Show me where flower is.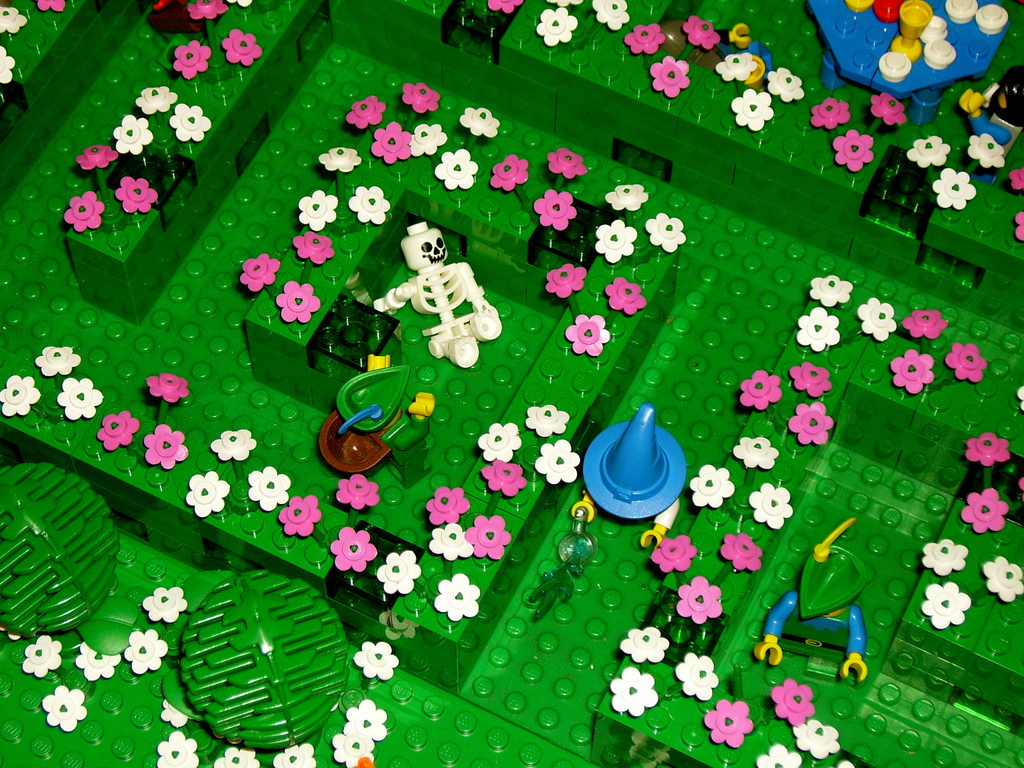
flower is at left=887, top=349, right=936, bottom=400.
